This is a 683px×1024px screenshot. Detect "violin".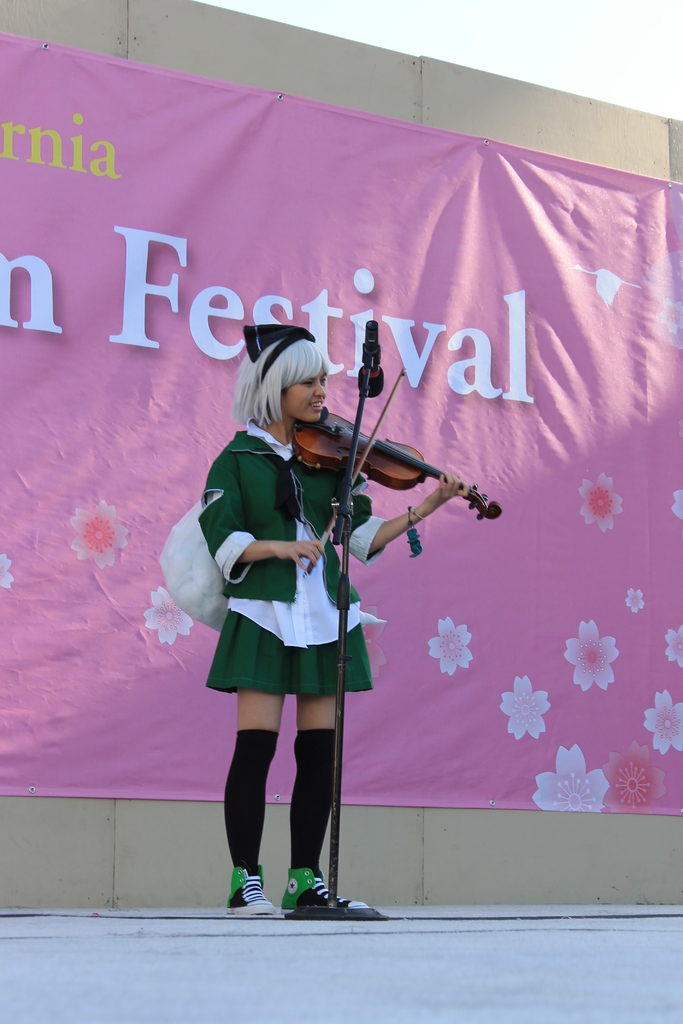
x1=284, y1=367, x2=497, y2=575.
